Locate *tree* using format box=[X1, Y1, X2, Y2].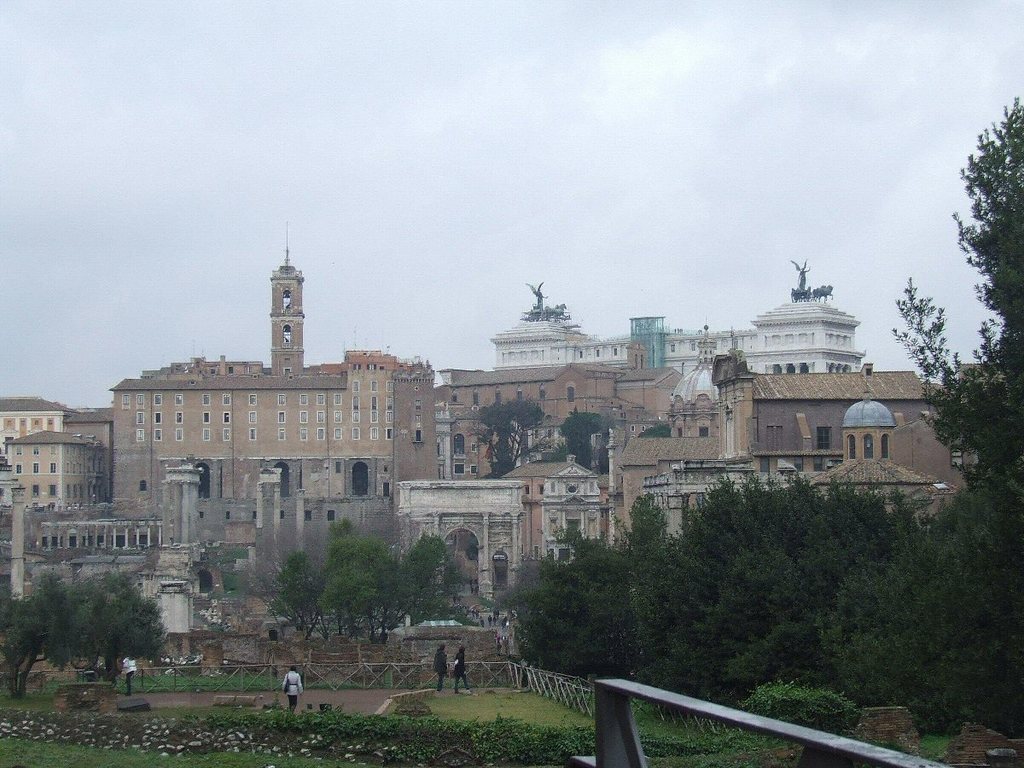
box=[557, 410, 612, 474].
